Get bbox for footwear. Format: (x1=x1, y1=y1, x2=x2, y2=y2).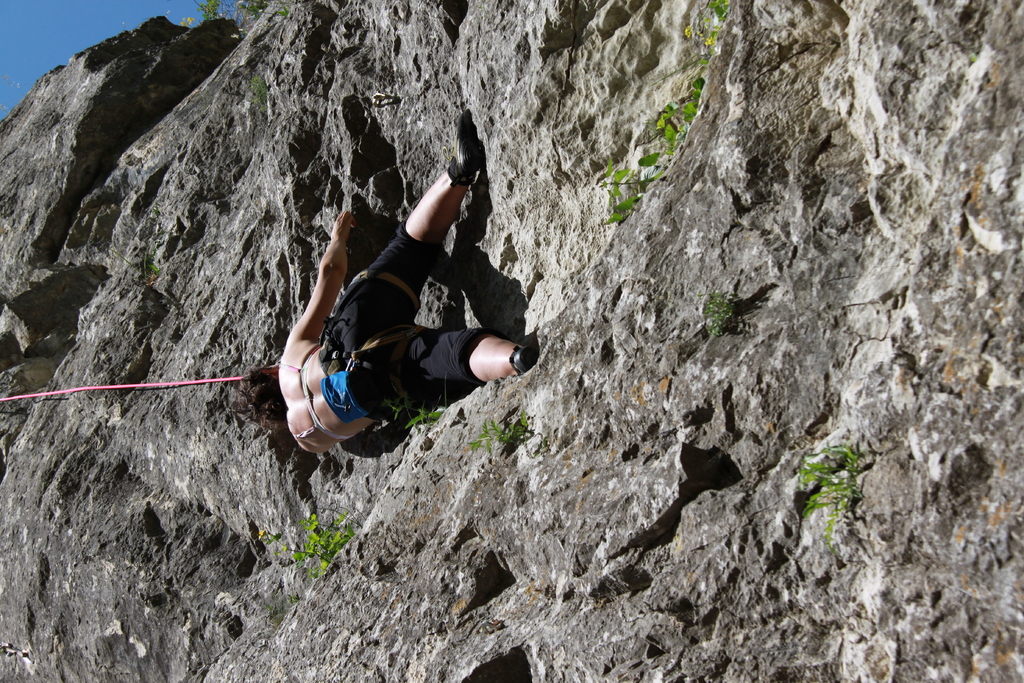
(x1=449, y1=117, x2=488, y2=179).
